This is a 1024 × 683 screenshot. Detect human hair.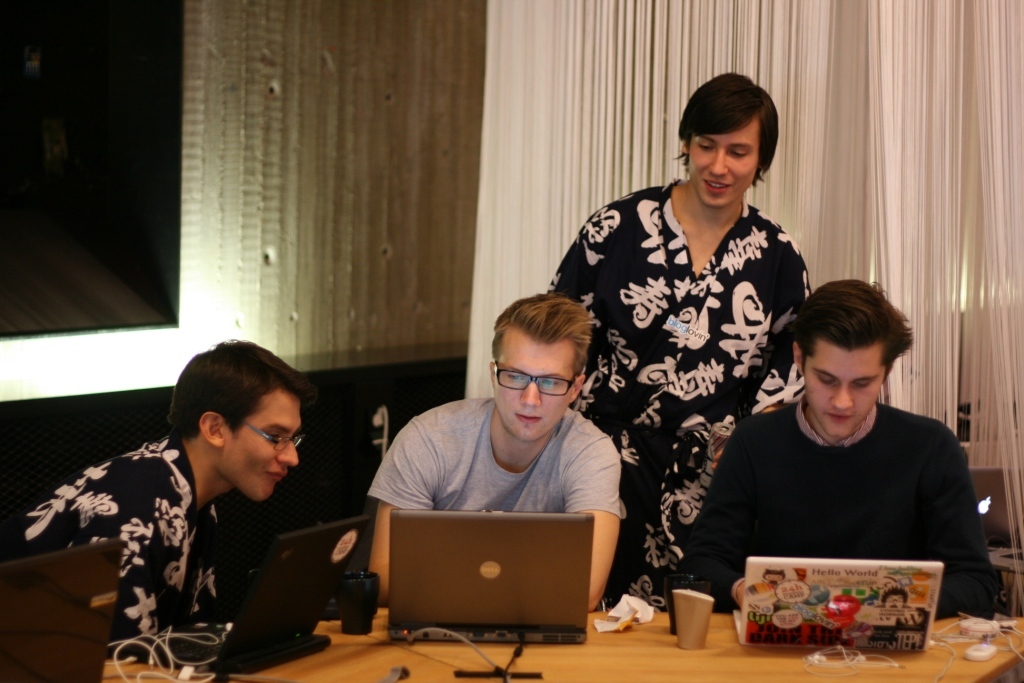
bbox=[684, 73, 786, 188].
